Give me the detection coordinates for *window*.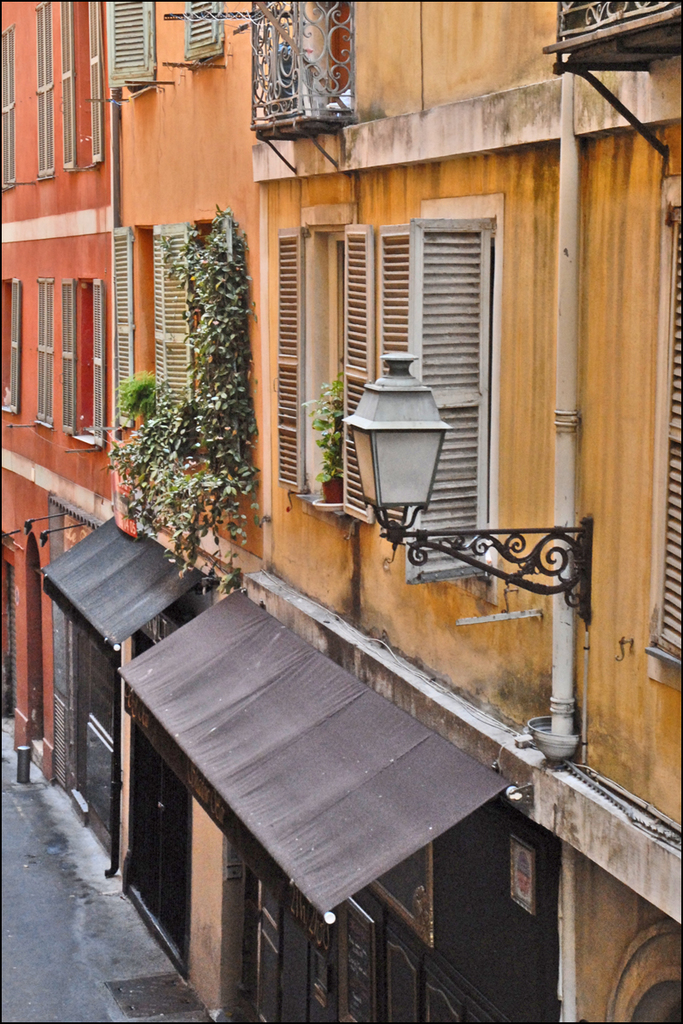
rect(375, 193, 507, 587).
